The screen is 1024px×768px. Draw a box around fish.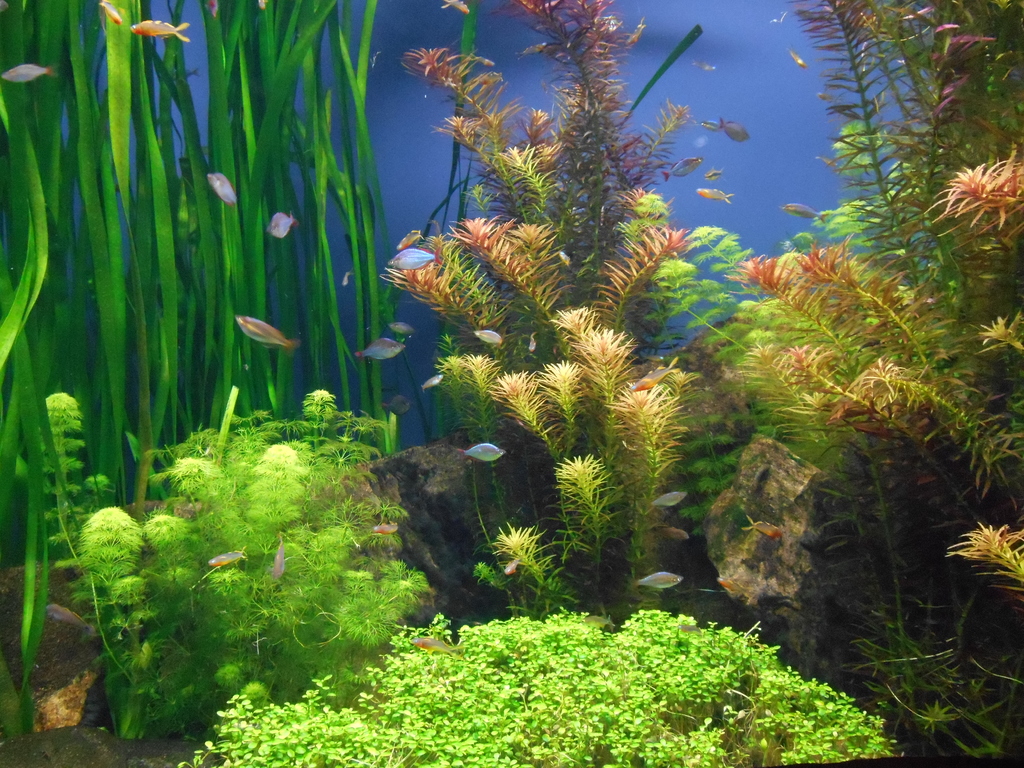
[440, 0, 475, 13].
